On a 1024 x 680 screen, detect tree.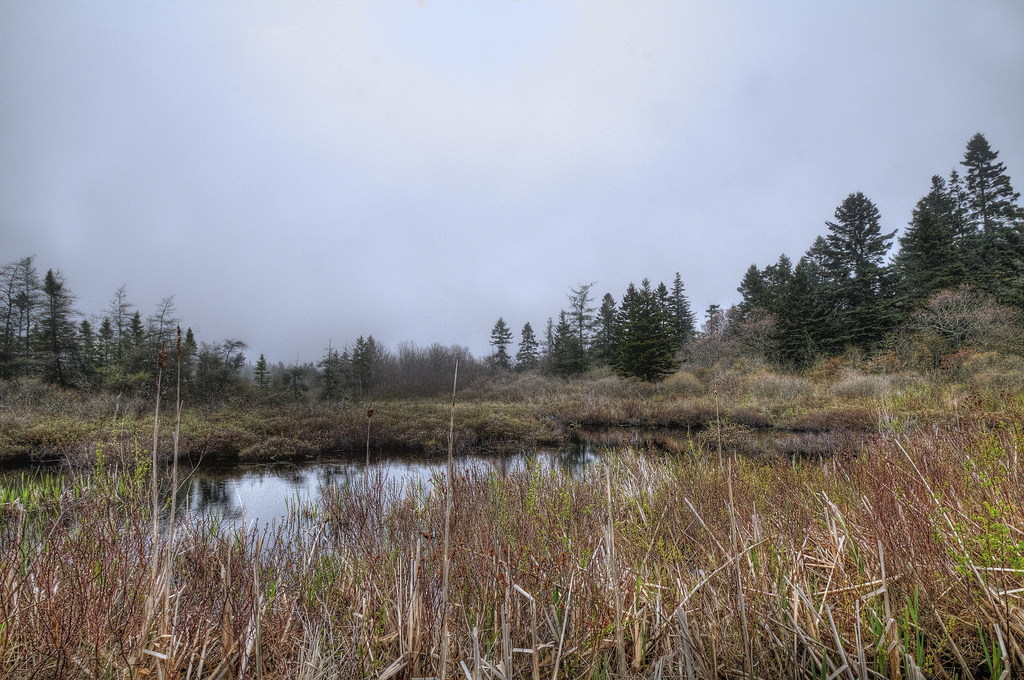
select_region(489, 266, 695, 384).
